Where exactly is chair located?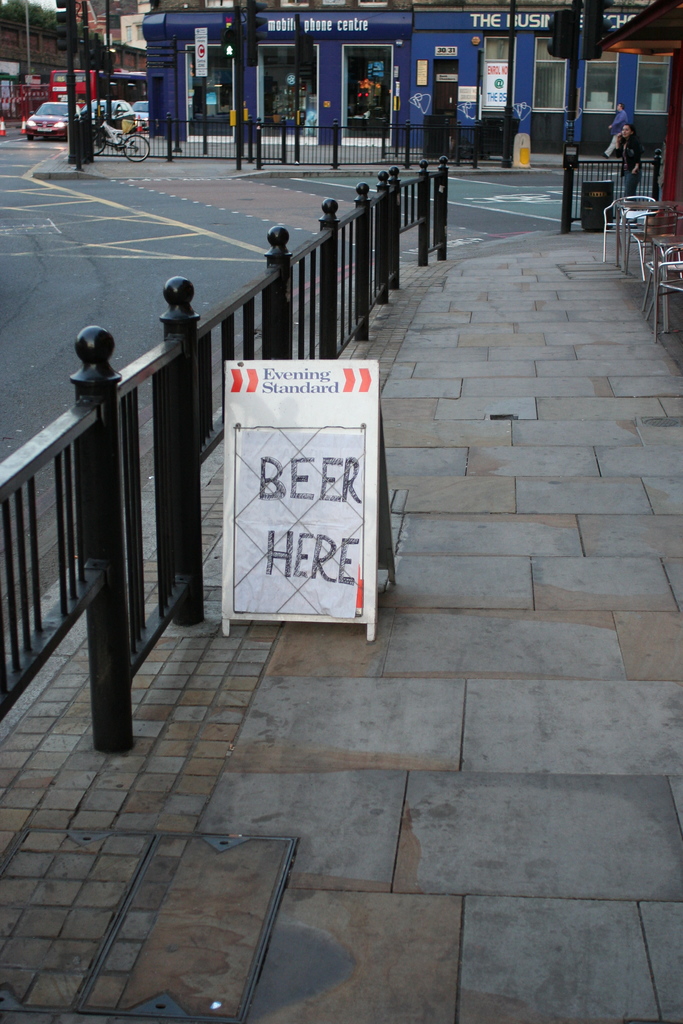
Its bounding box is x1=646 y1=245 x2=682 y2=335.
